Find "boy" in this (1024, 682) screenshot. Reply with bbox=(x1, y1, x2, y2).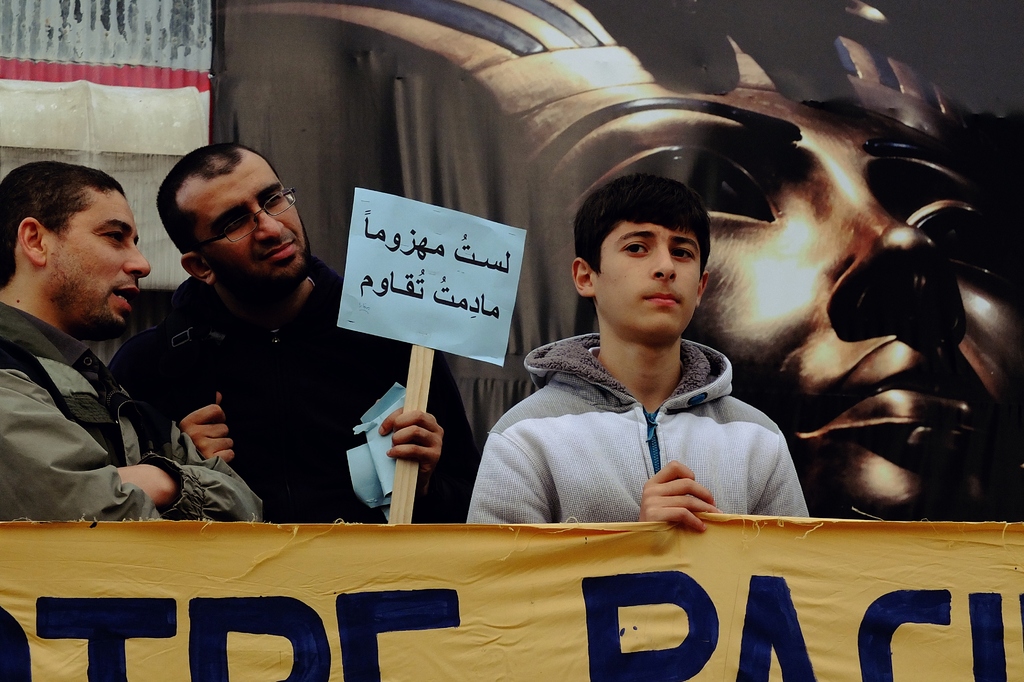
bbox=(465, 174, 812, 533).
